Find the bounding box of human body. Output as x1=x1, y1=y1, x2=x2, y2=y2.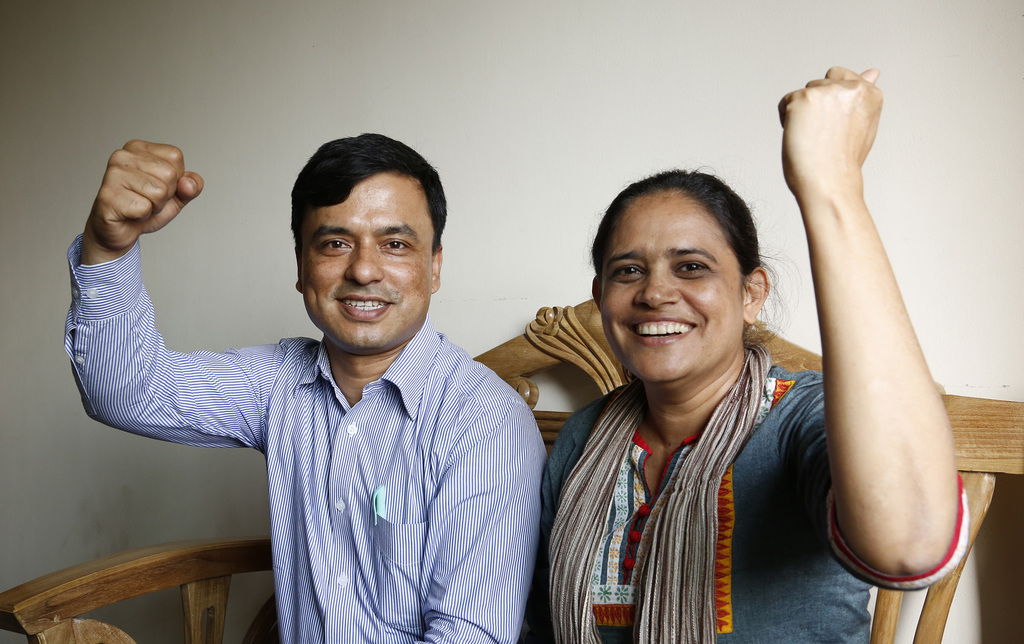
x1=97, y1=189, x2=547, y2=643.
